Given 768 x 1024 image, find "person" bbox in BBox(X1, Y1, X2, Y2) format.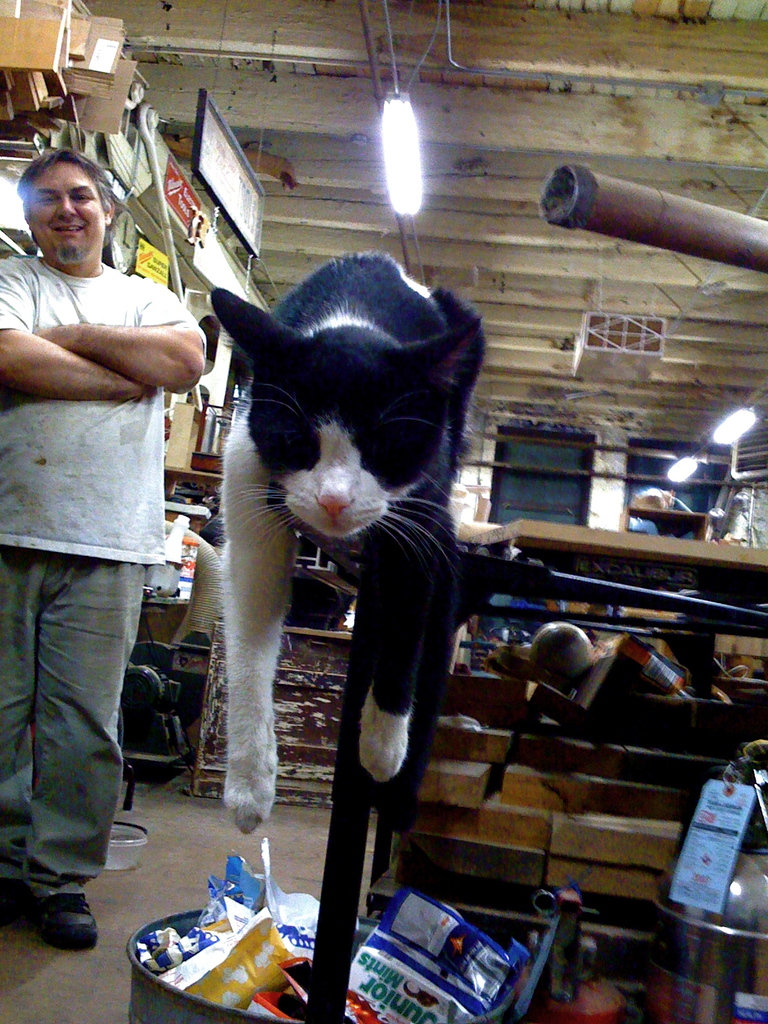
BBox(0, 148, 209, 953).
